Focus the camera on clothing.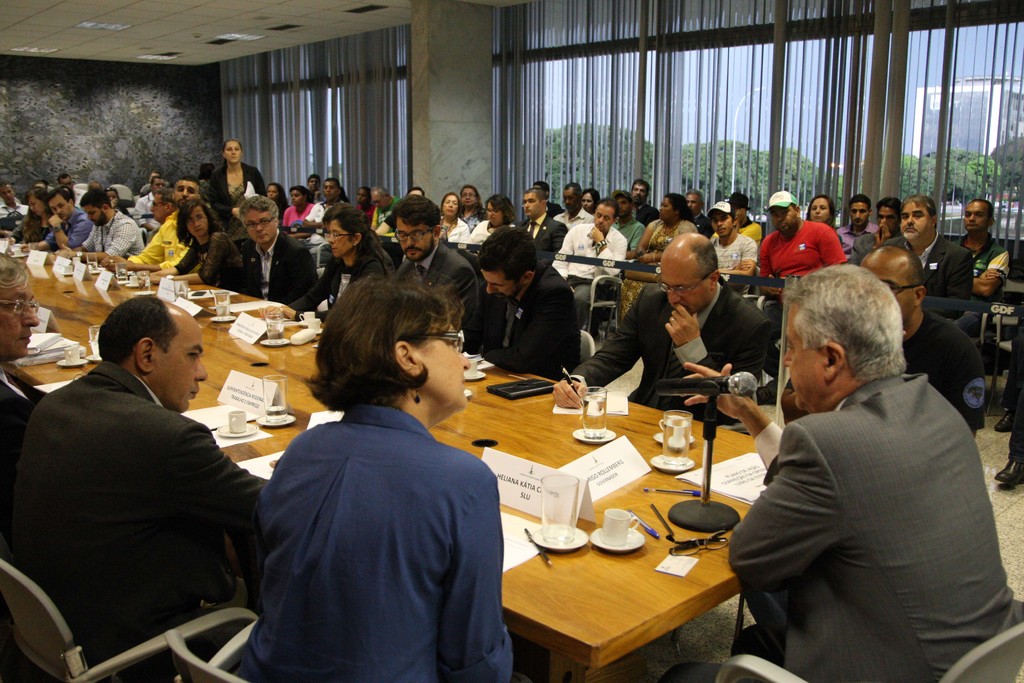
Focus region: <box>396,236,474,308</box>.
